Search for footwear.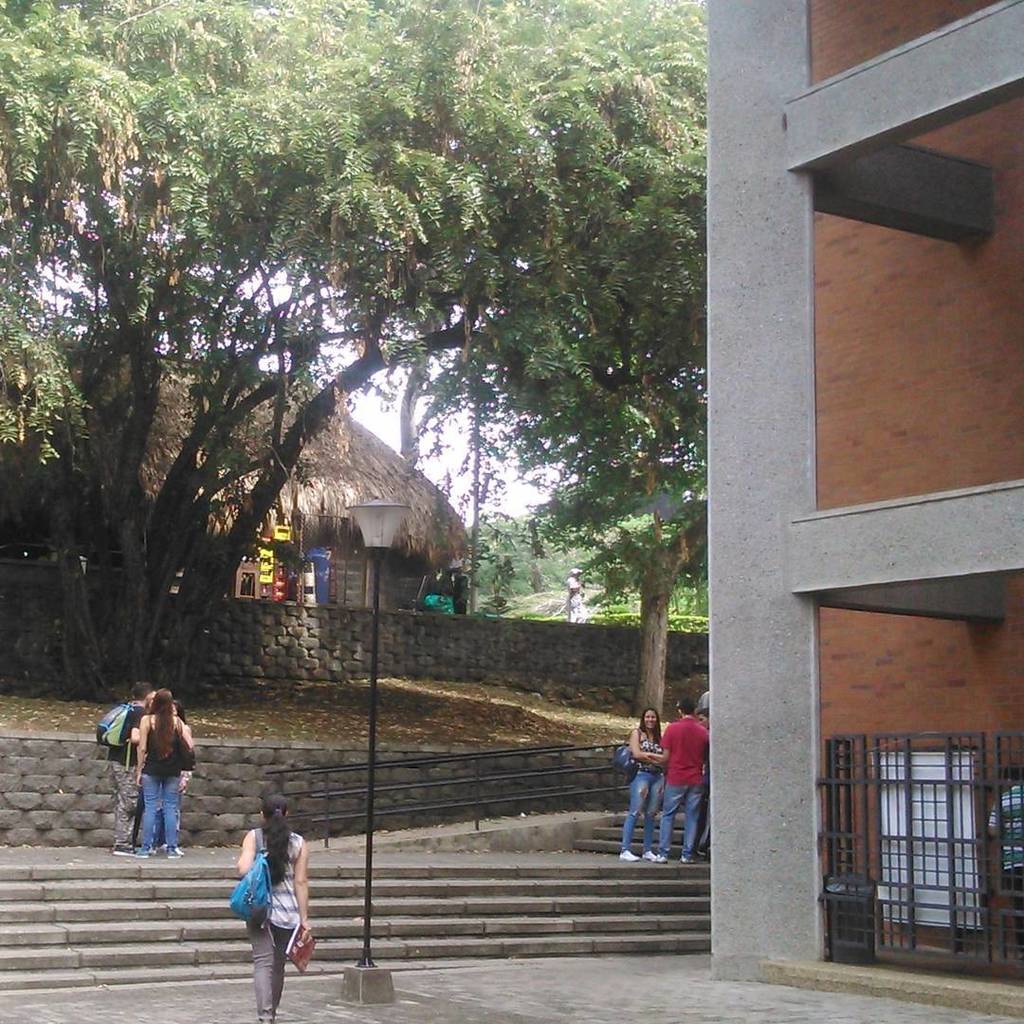
Found at pyautogui.locateOnScreen(107, 837, 139, 850).
